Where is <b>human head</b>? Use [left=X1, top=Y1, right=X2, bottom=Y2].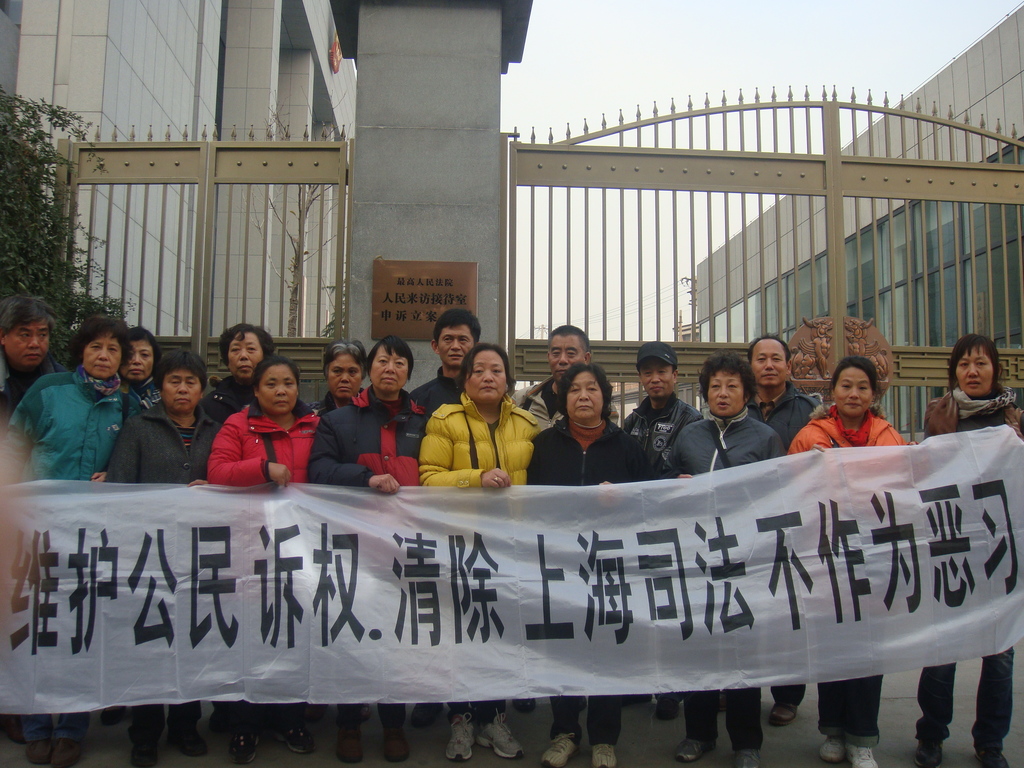
[left=945, top=335, right=1006, bottom=399].
